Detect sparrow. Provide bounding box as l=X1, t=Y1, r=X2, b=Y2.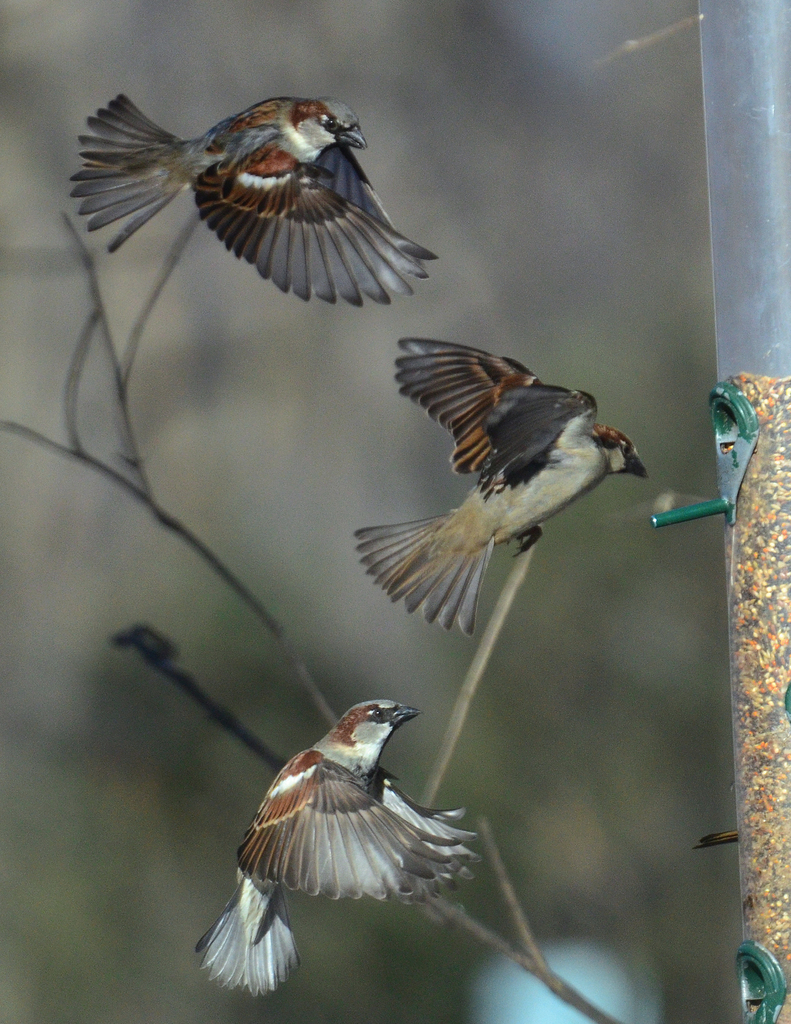
l=68, t=94, r=439, b=304.
